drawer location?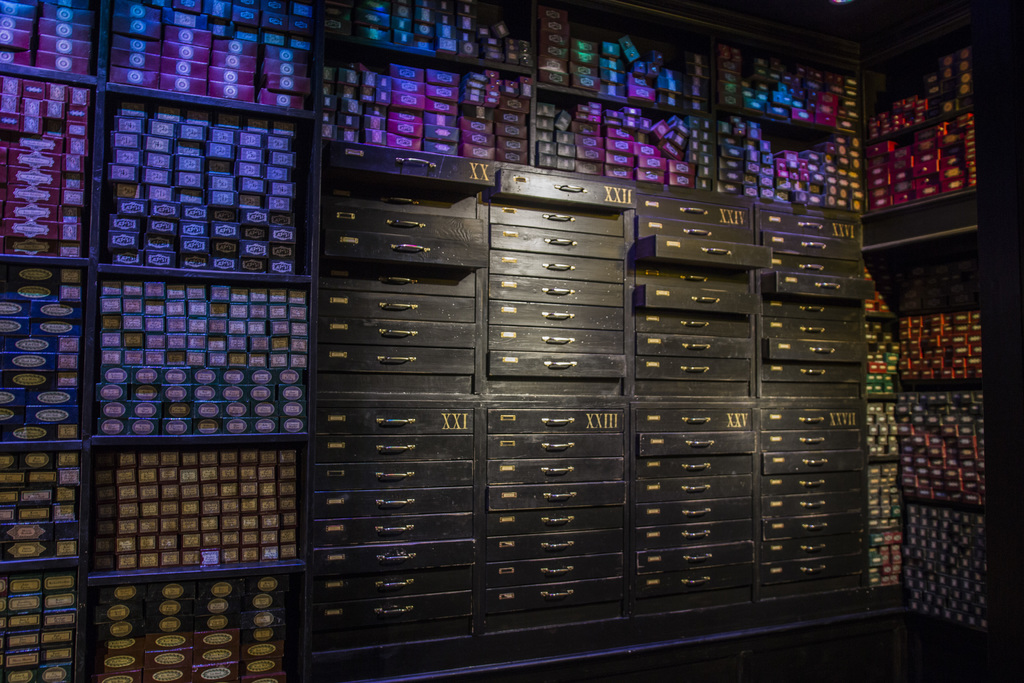
[x1=483, y1=553, x2=619, y2=587]
